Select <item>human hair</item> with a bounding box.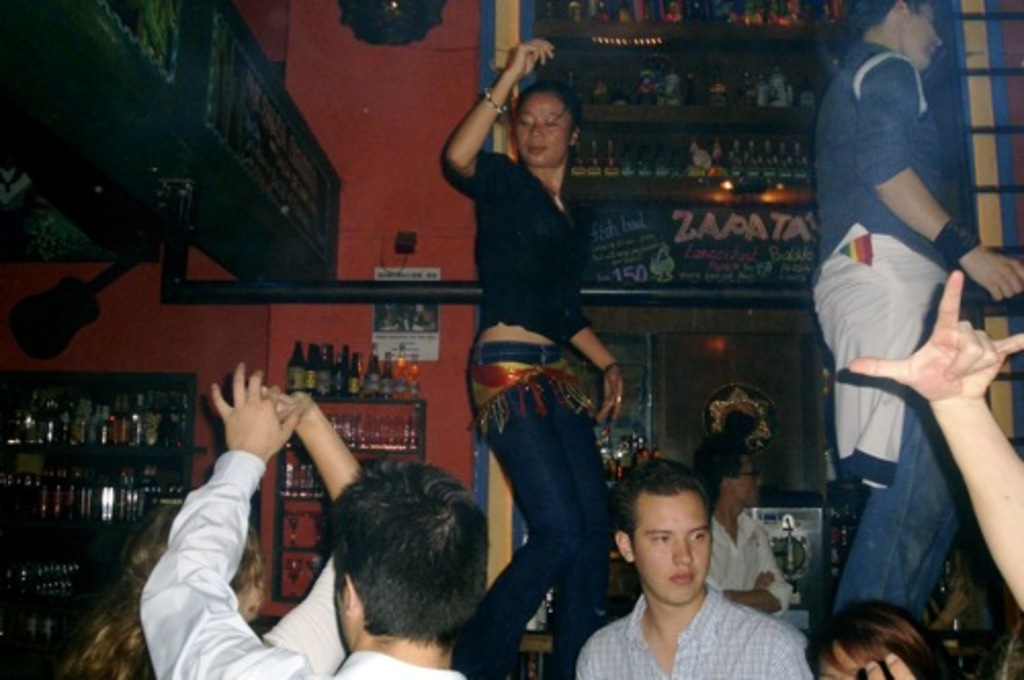
834,600,948,678.
